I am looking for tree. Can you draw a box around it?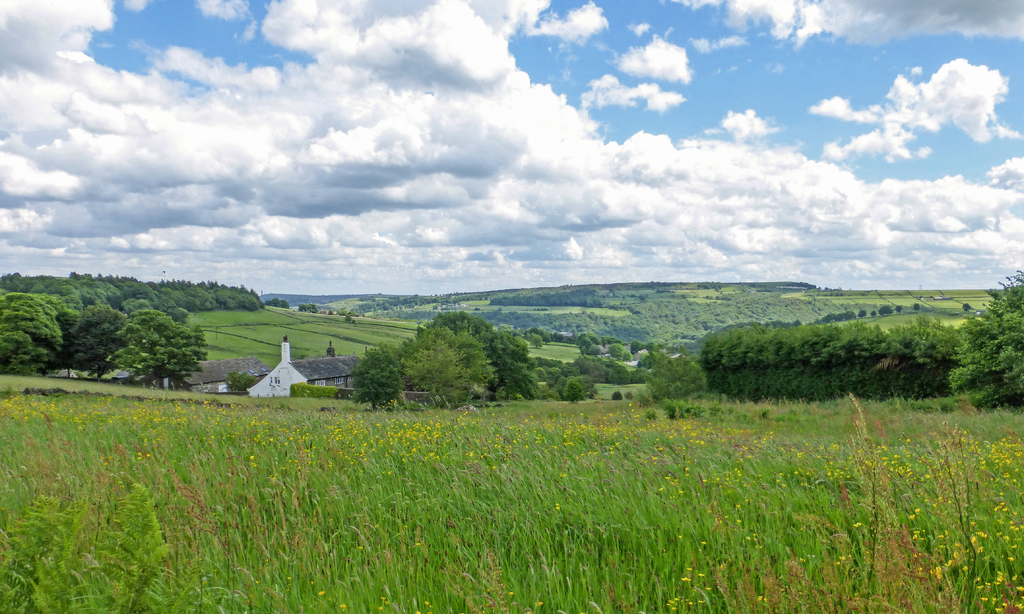
Sure, the bounding box is <bbox>123, 296, 216, 394</bbox>.
